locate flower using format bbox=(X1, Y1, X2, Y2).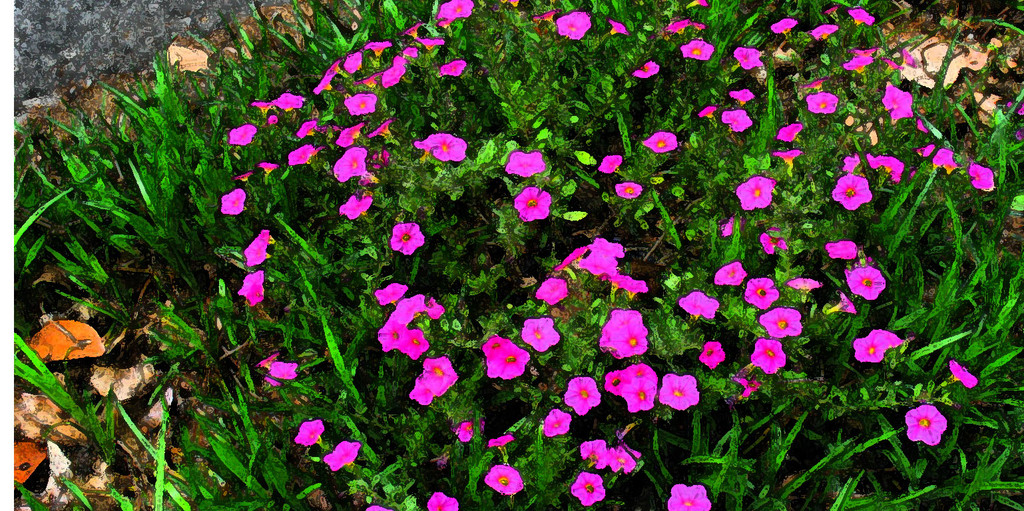
bbox=(932, 147, 961, 171).
